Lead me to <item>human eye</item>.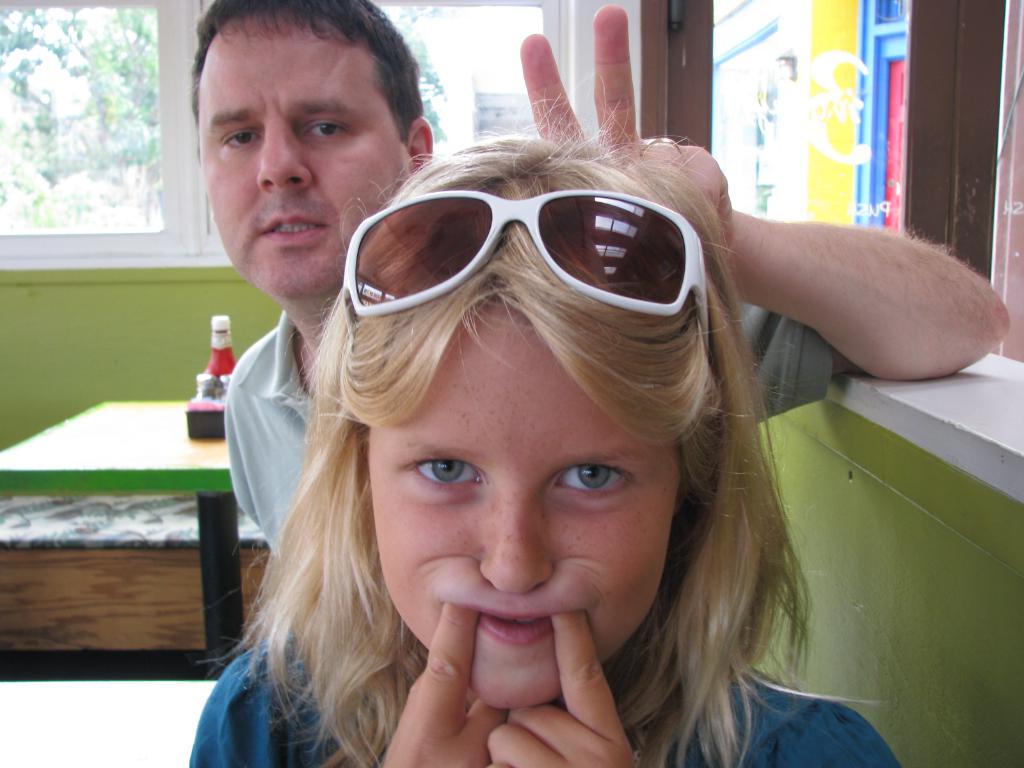
Lead to 298 116 348 141.
